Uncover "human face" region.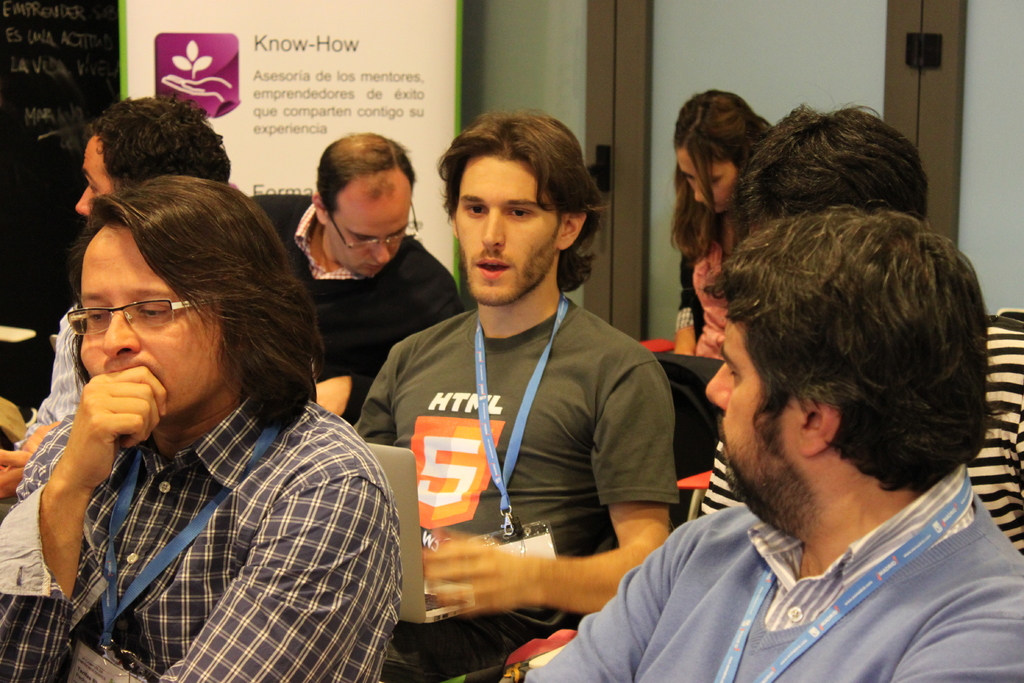
Uncovered: detection(80, 222, 223, 415).
